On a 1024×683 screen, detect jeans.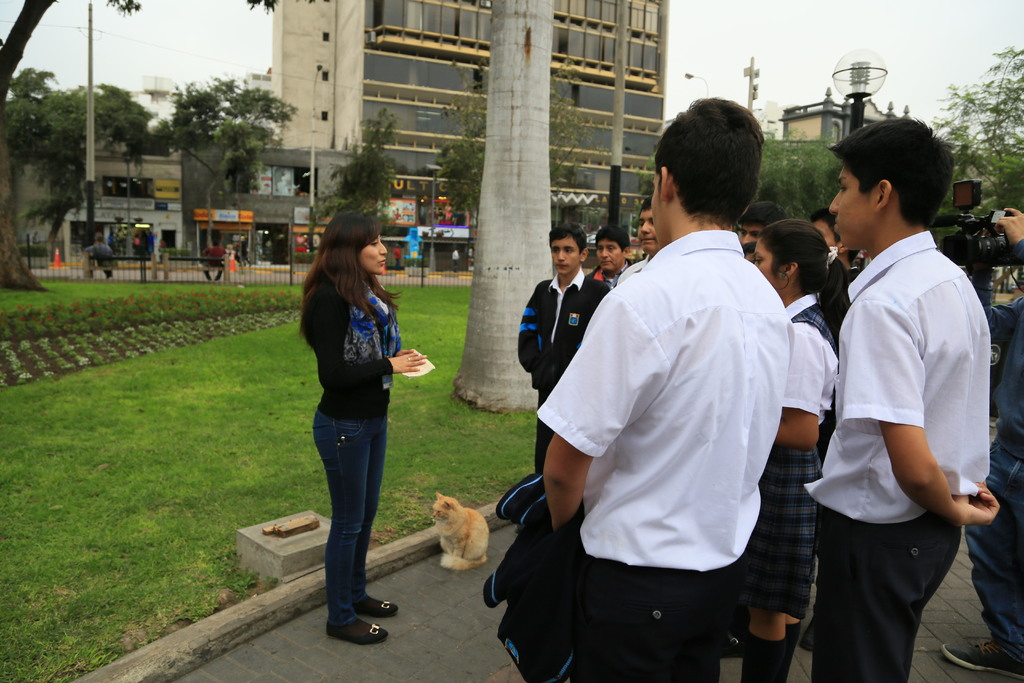
[x1=307, y1=389, x2=382, y2=629].
